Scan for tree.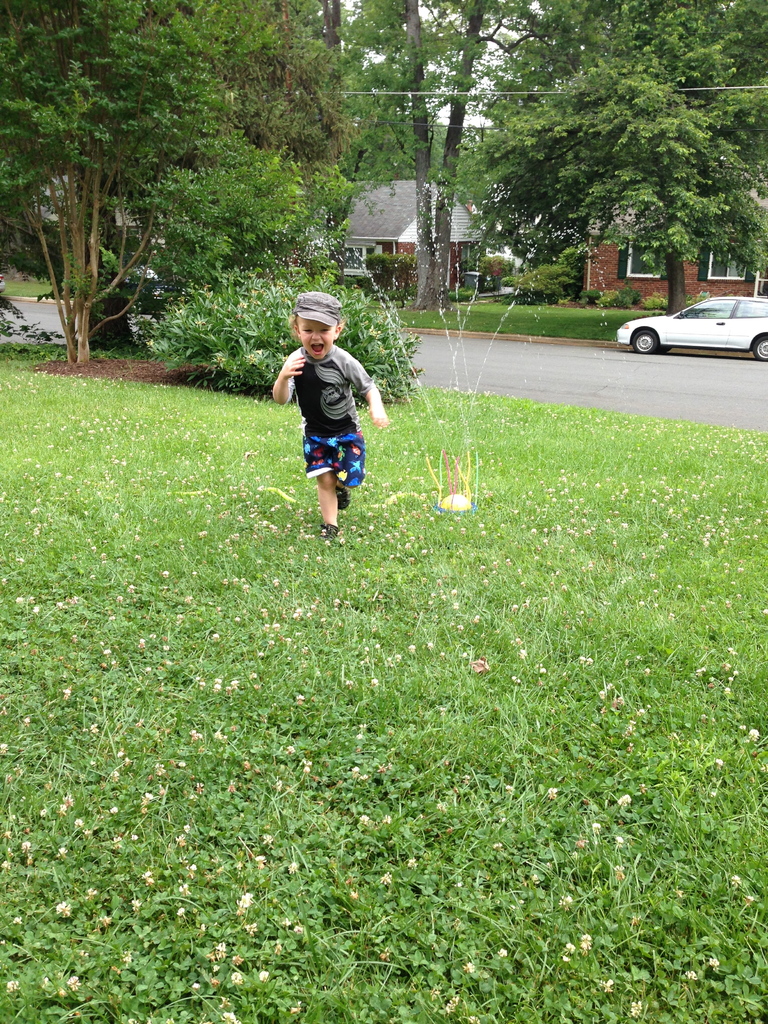
Scan result: {"x1": 388, "y1": 1, "x2": 506, "y2": 308}.
